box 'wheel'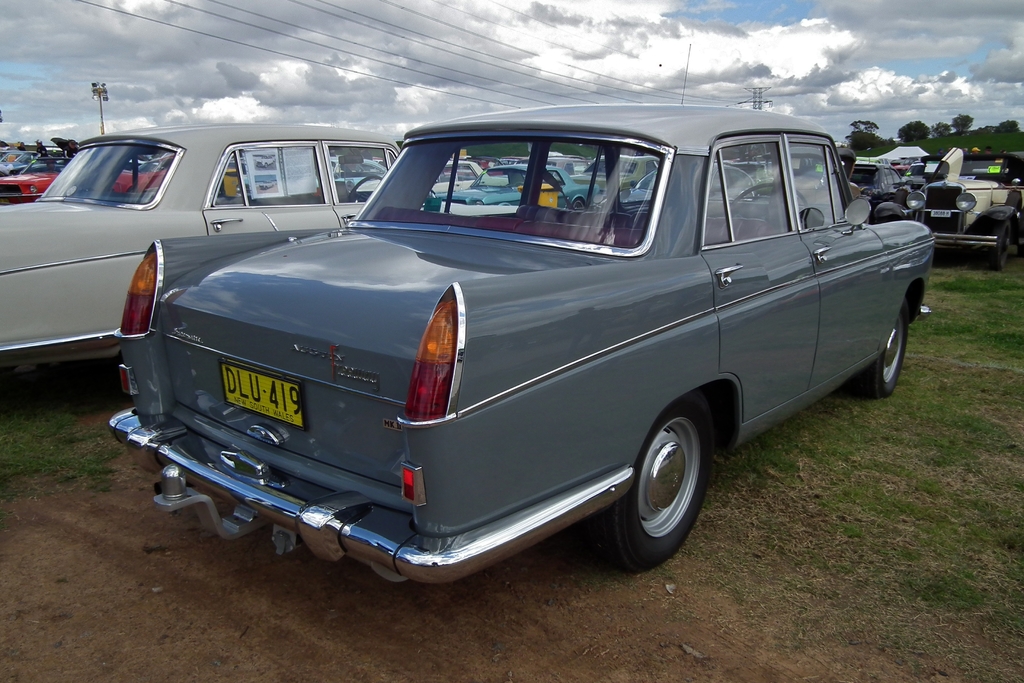
box(731, 185, 808, 211)
